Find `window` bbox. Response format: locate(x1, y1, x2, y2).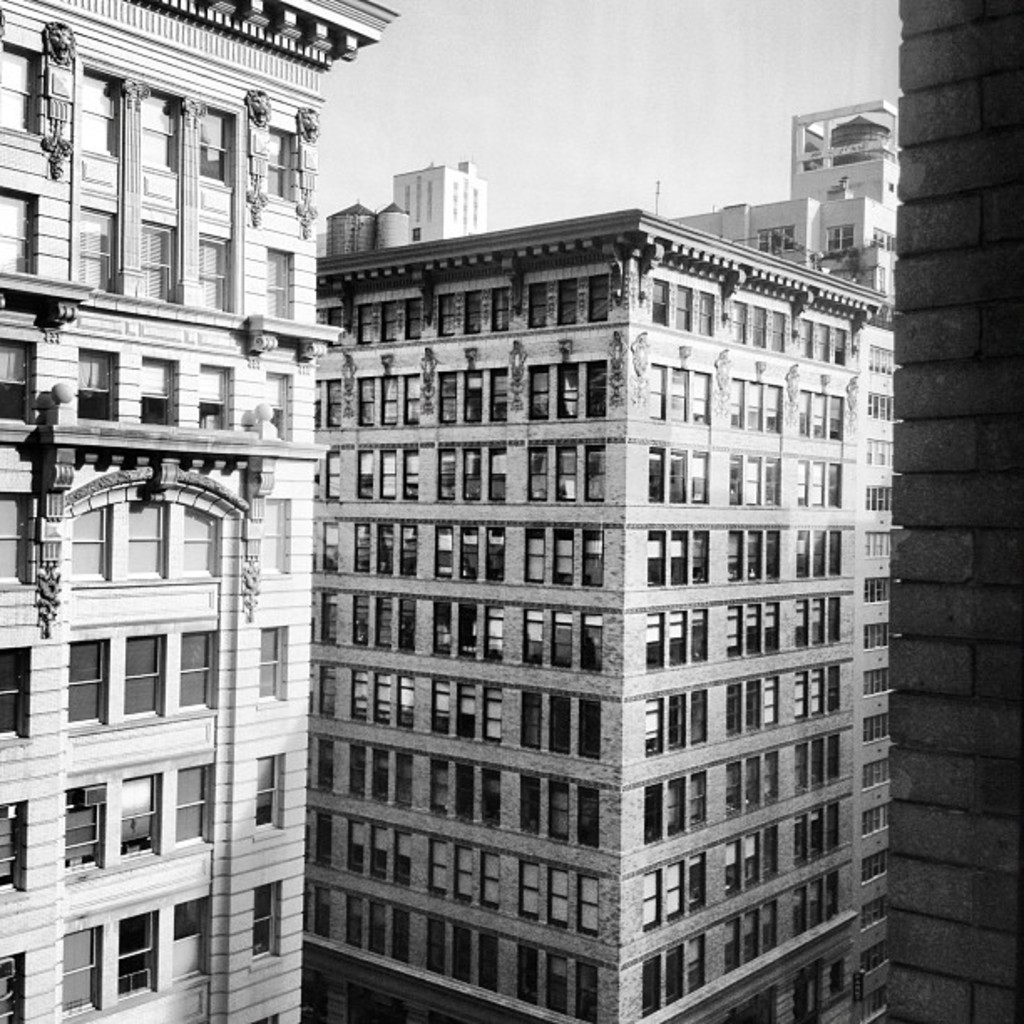
locate(668, 602, 693, 661).
